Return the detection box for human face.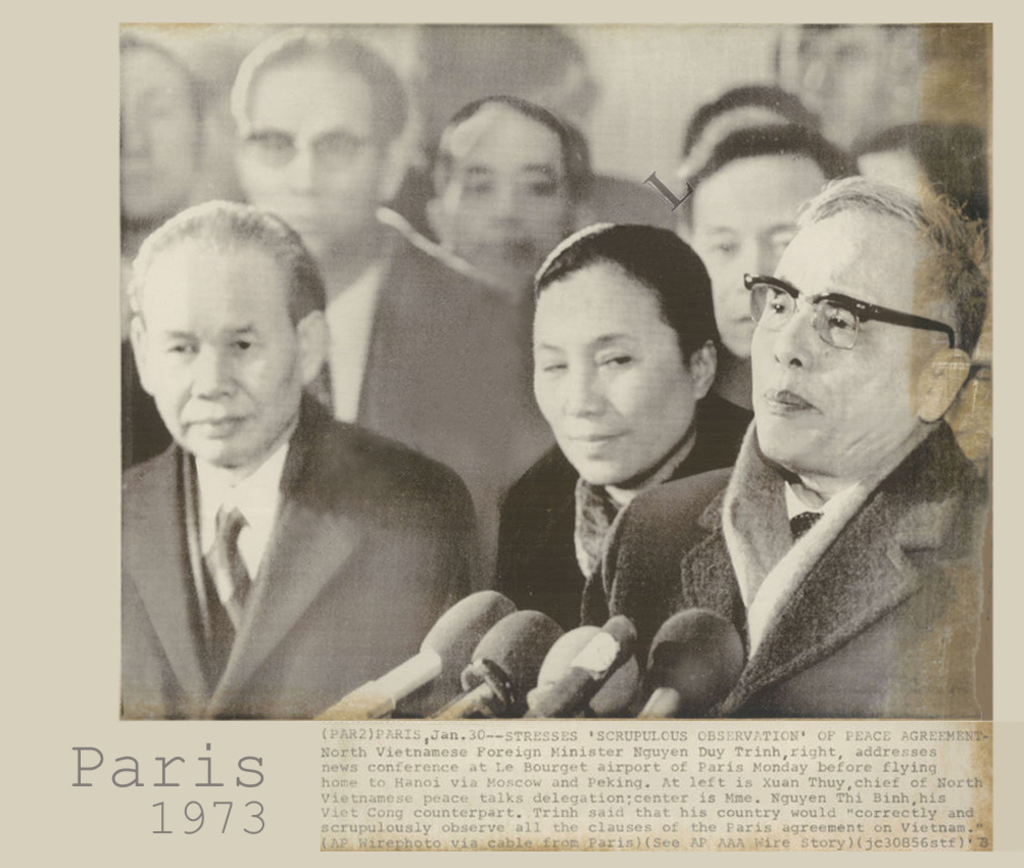
crop(426, 110, 577, 282).
